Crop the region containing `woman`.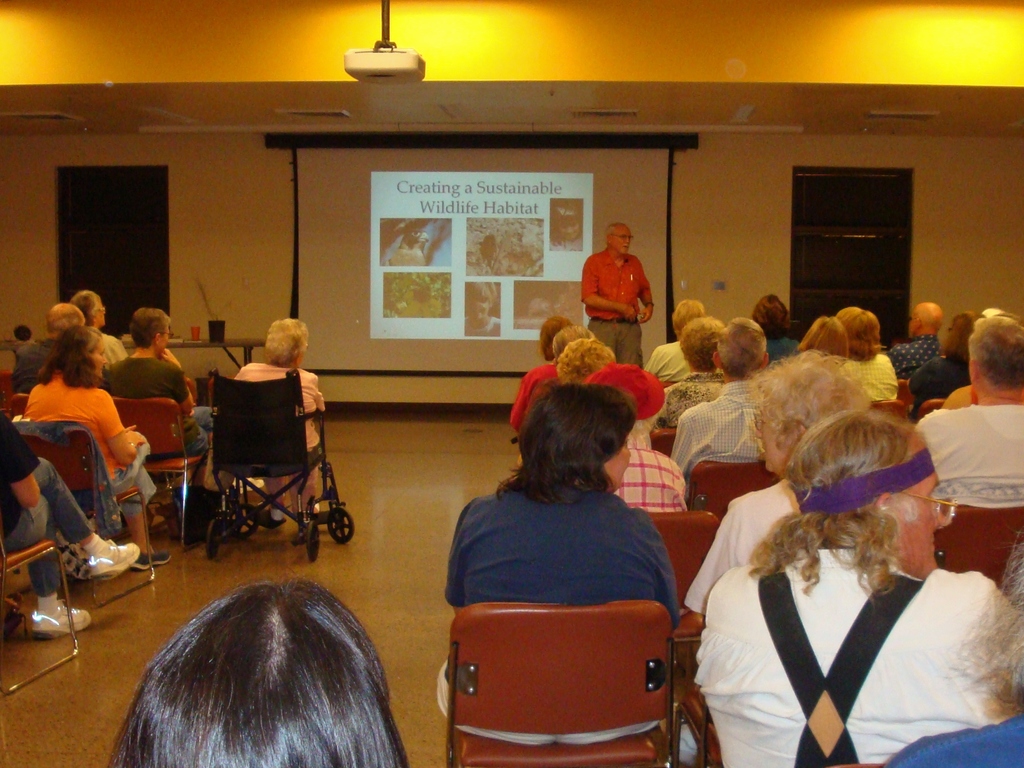
Crop region: (72, 290, 127, 366).
